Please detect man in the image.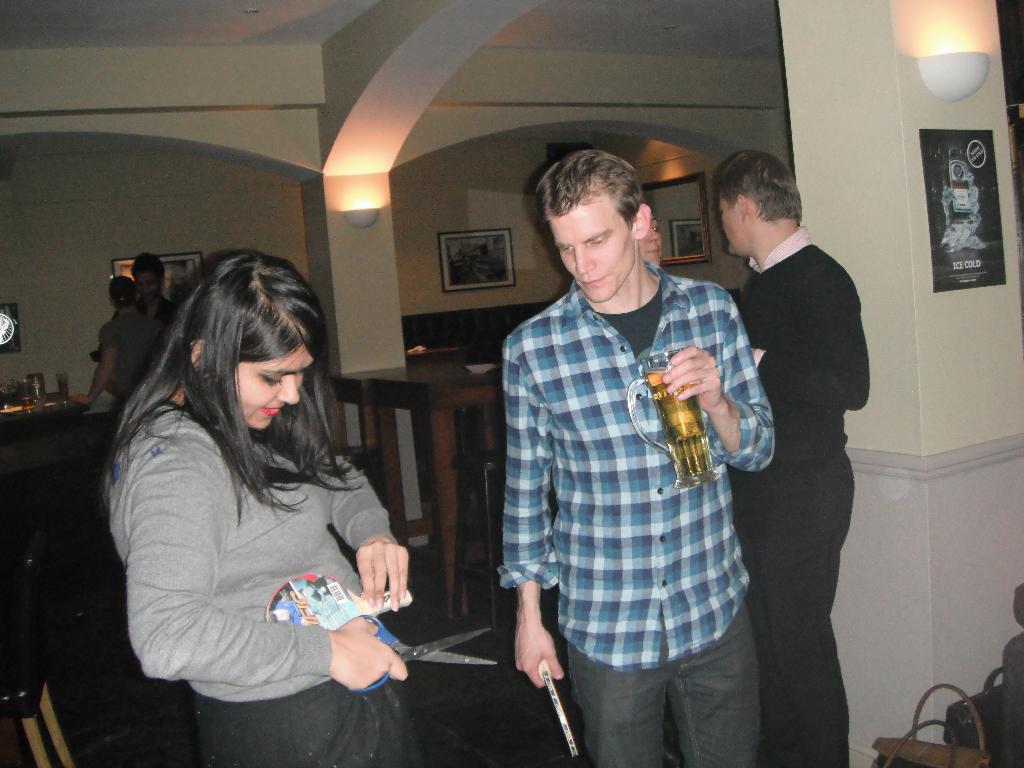
[104, 253, 176, 328].
